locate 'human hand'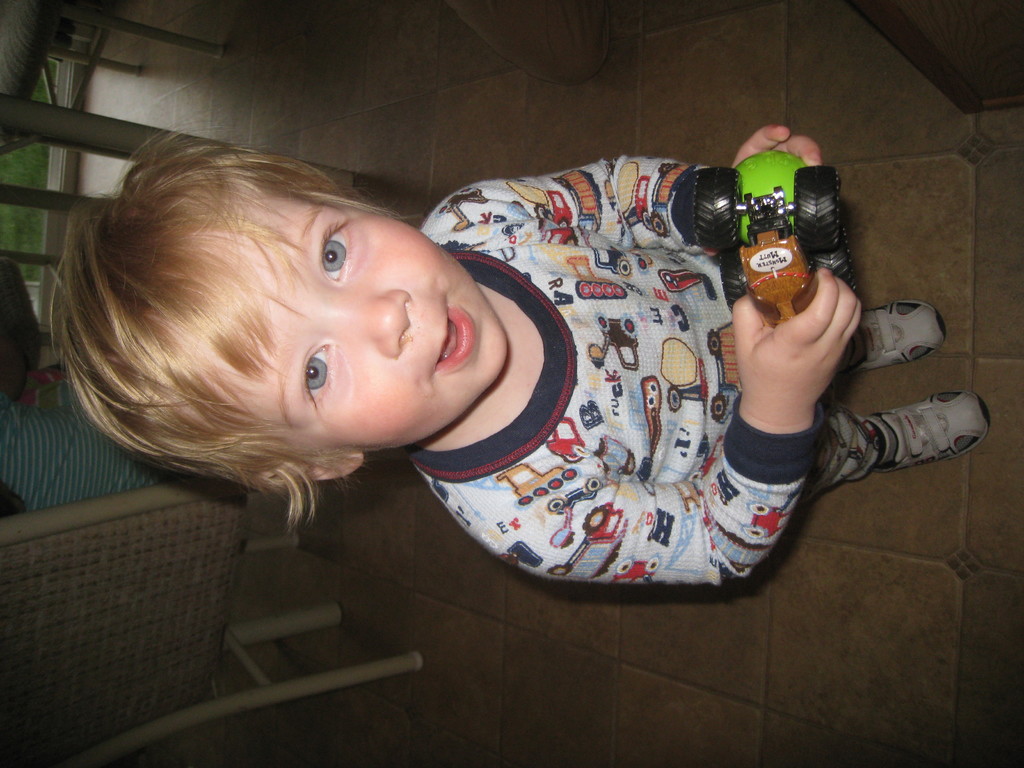
pyautogui.locateOnScreen(730, 126, 824, 172)
